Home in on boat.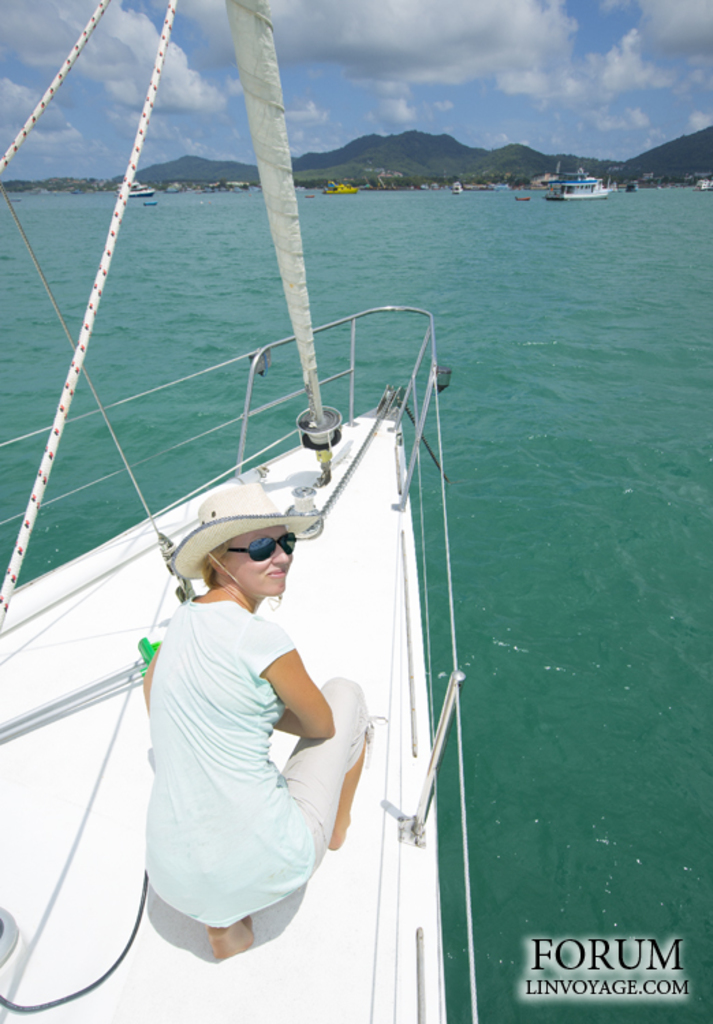
Homed in at <bbox>10, 22, 519, 1009</bbox>.
